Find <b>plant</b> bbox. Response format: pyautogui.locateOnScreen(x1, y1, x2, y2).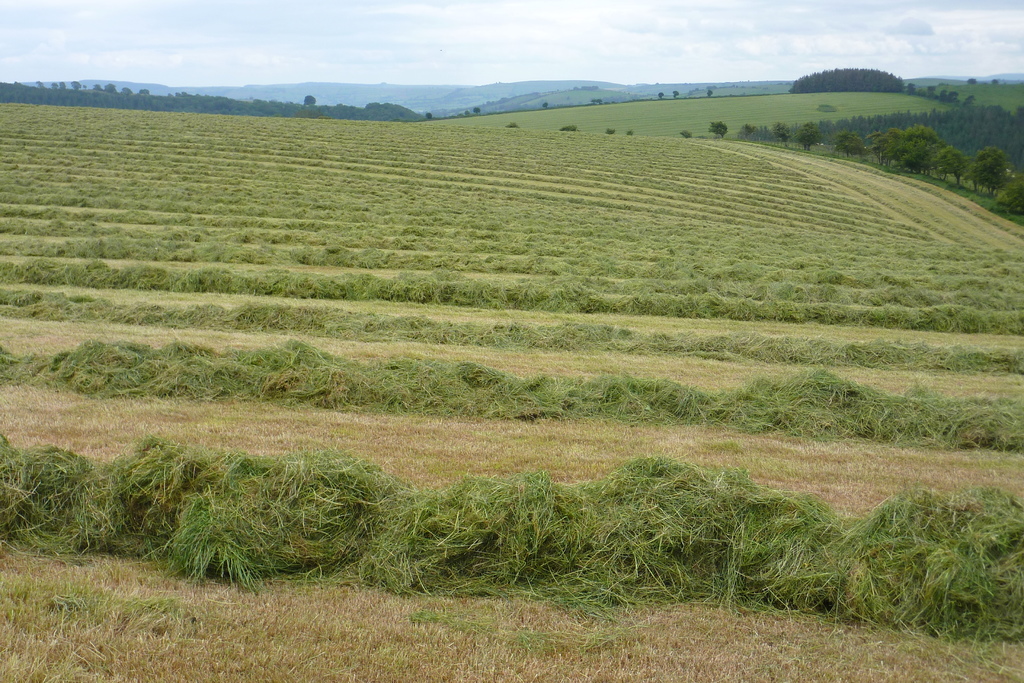
pyautogui.locateOnScreen(760, 142, 1023, 226).
